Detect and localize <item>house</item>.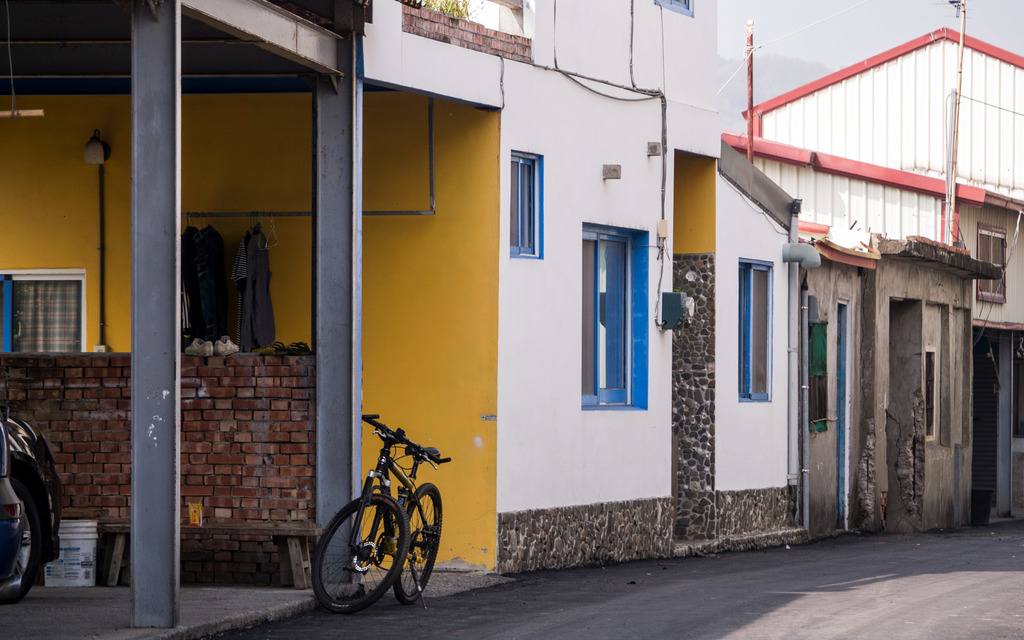
Localized at {"left": 716, "top": 13, "right": 1023, "bottom": 527}.
